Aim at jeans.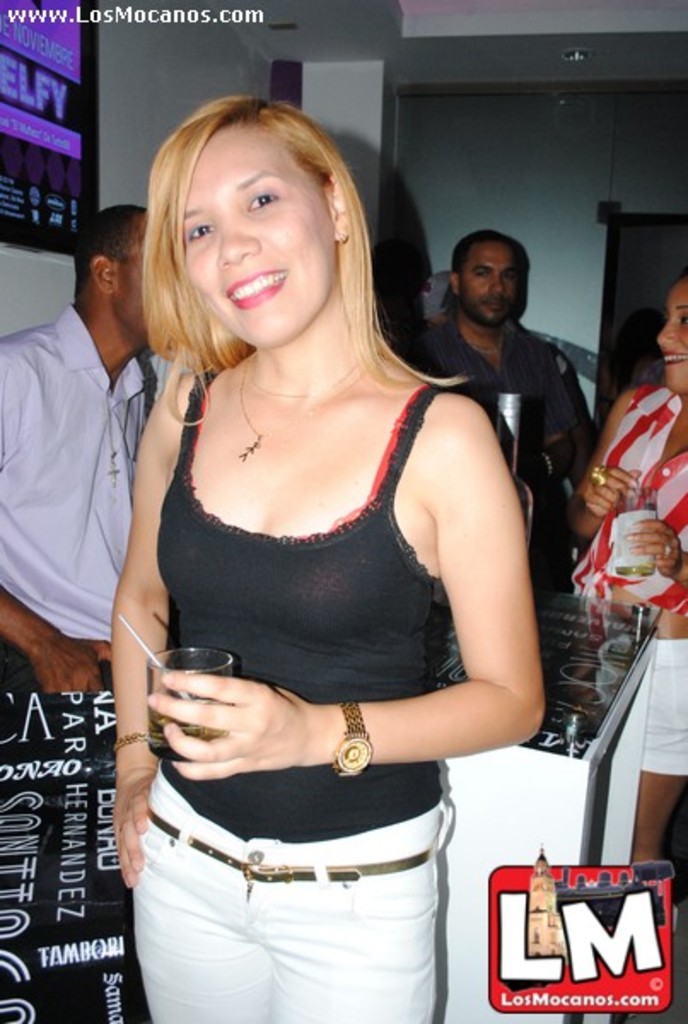
Aimed at crop(133, 756, 439, 1022).
